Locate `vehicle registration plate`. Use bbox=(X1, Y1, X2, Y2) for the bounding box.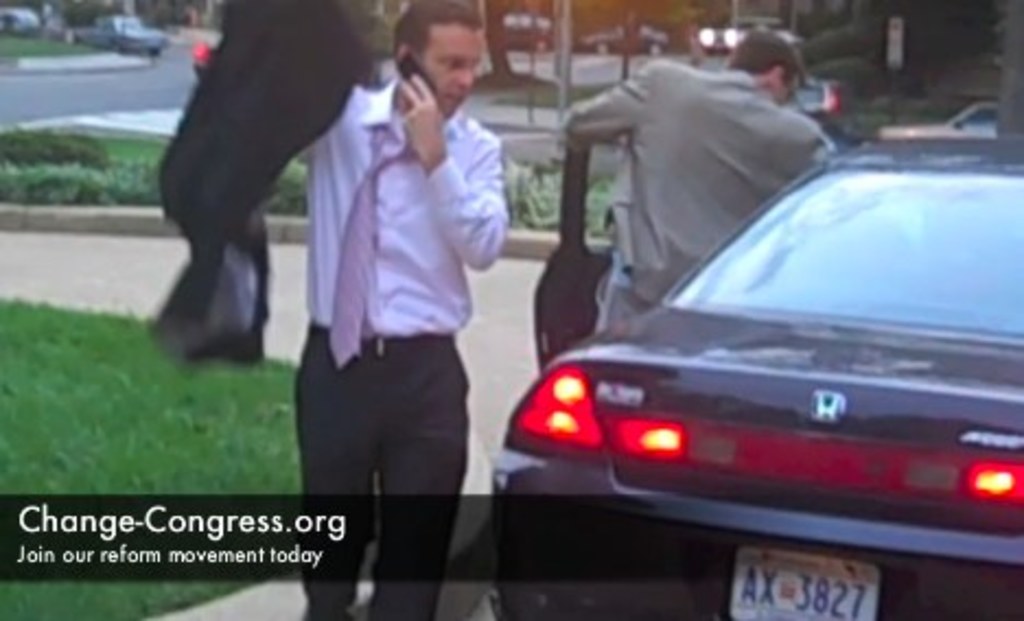
bbox=(696, 542, 919, 606).
